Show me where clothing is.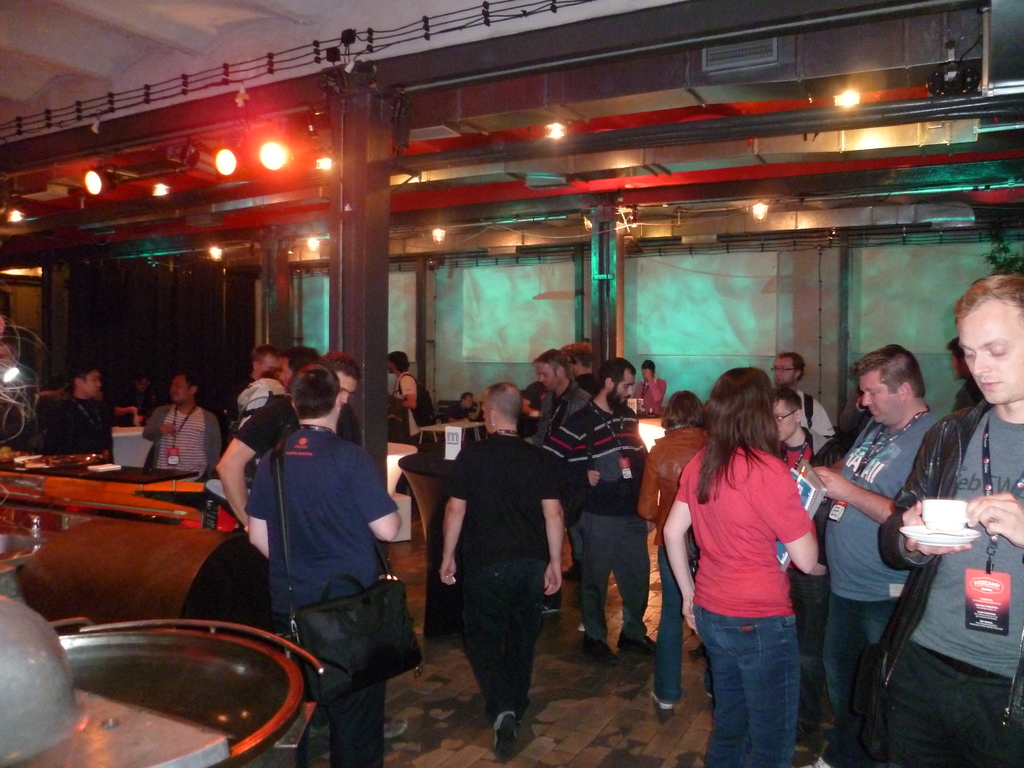
clothing is at 824 404 943 764.
